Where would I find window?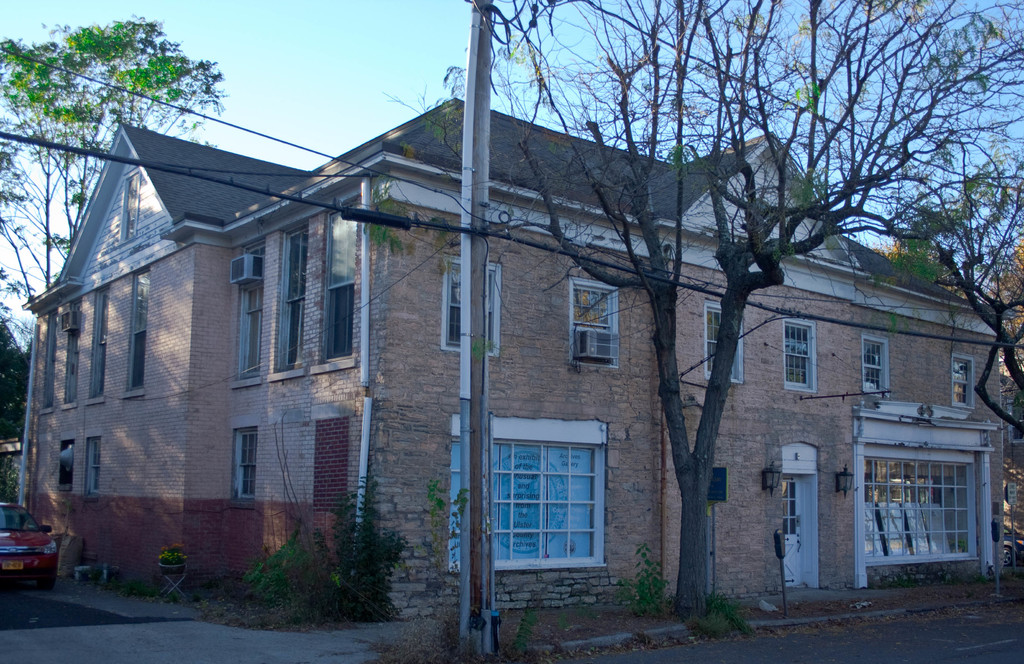
At 100, 287, 111, 392.
